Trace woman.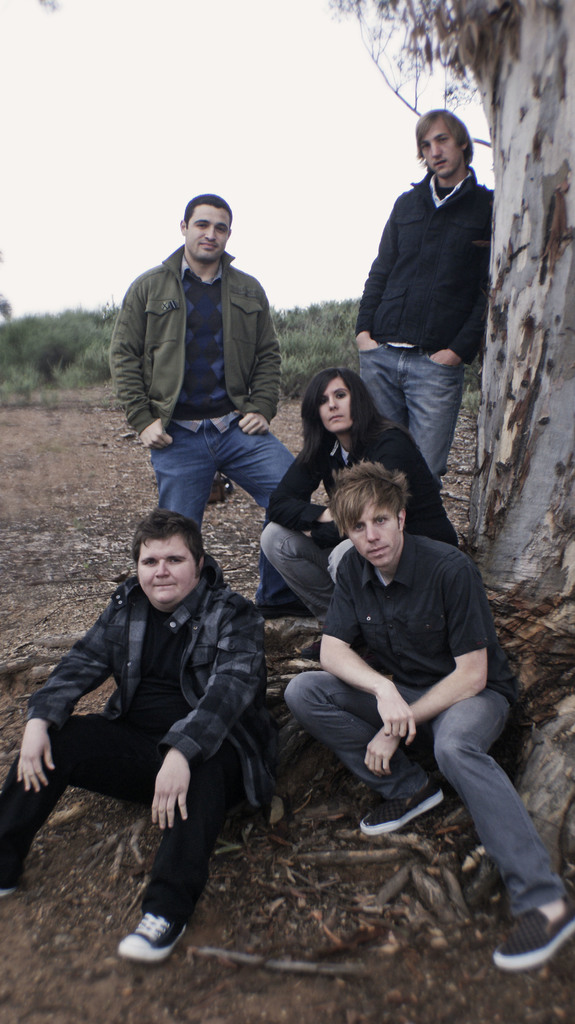
Traced to Rect(339, 88, 501, 521).
